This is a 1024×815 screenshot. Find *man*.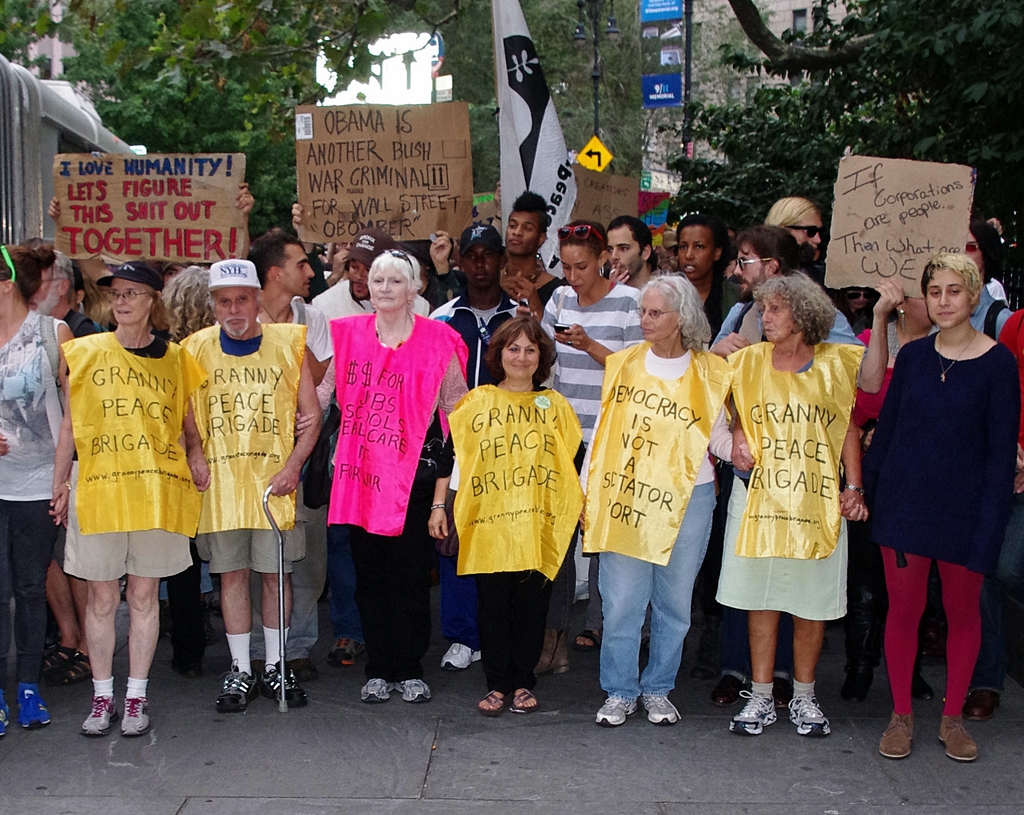
Bounding box: [x1=247, y1=235, x2=331, y2=684].
